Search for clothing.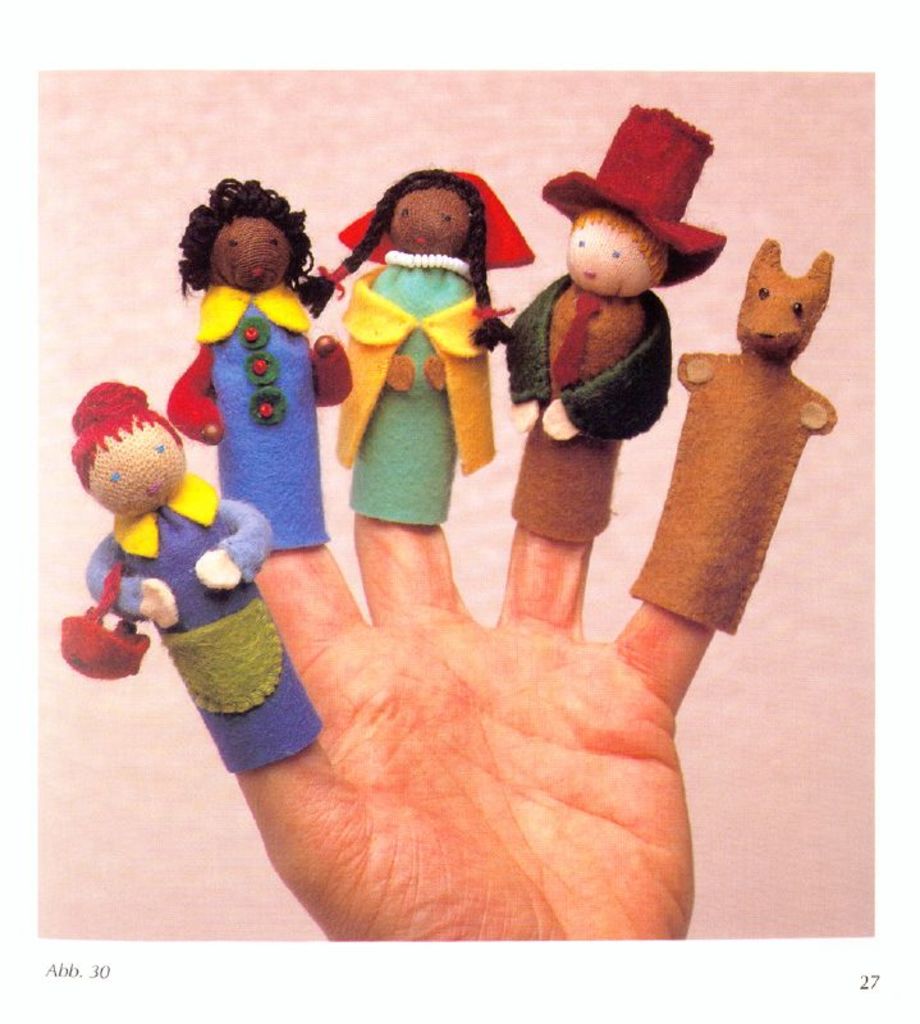
Found at {"x1": 87, "y1": 479, "x2": 278, "y2": 774}.
